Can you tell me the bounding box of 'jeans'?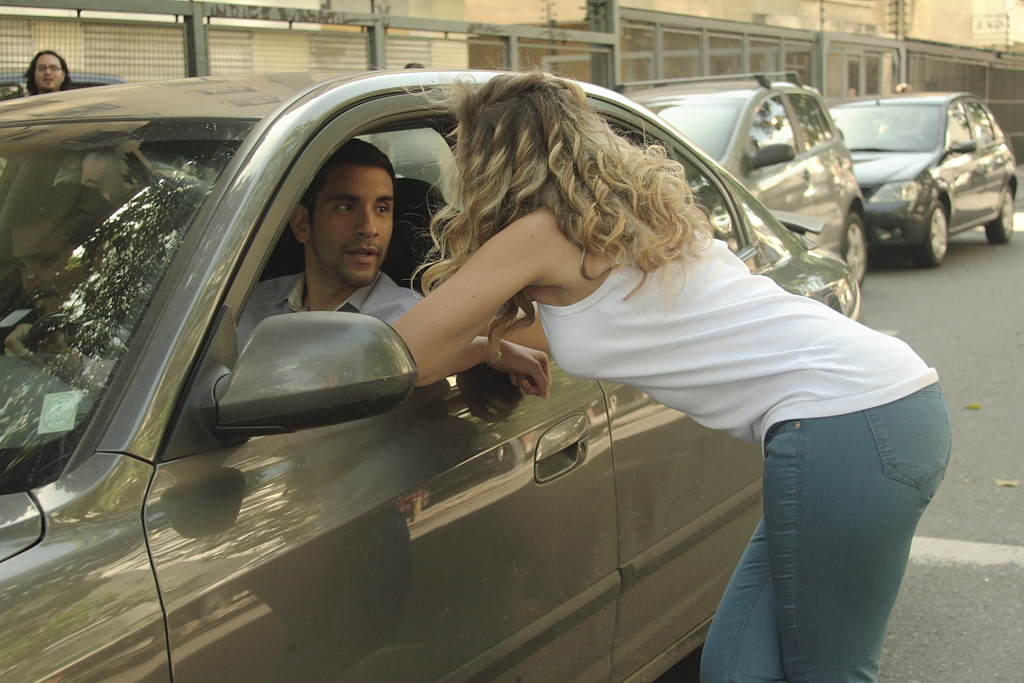
682 359 945 682.
